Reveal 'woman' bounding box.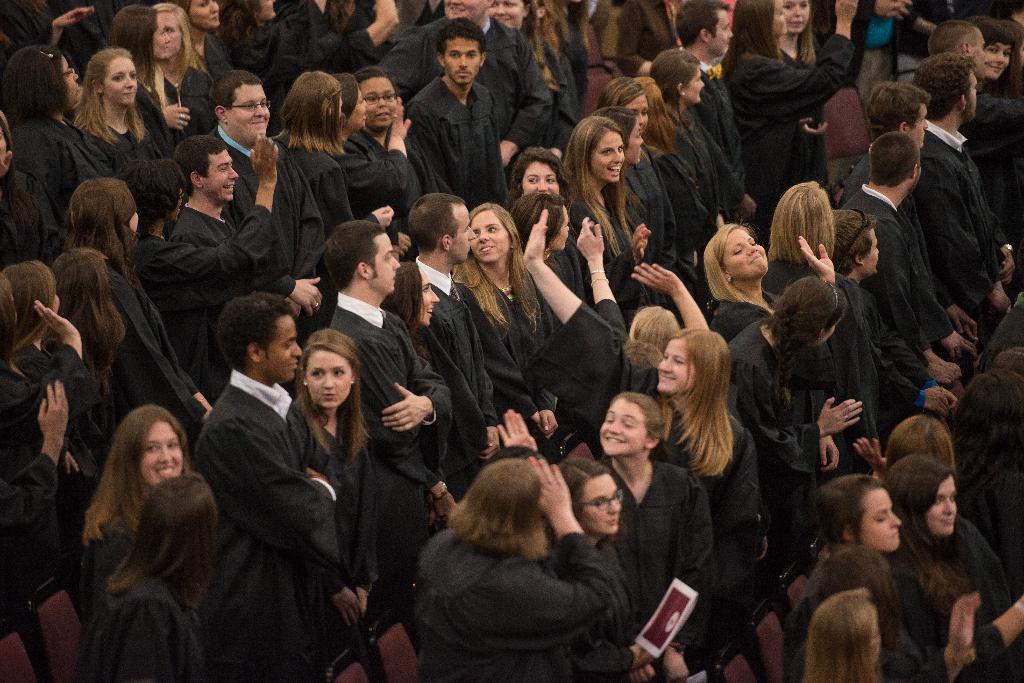
Revealed: (x1=602, y1=73, x2=675, y2=246).
